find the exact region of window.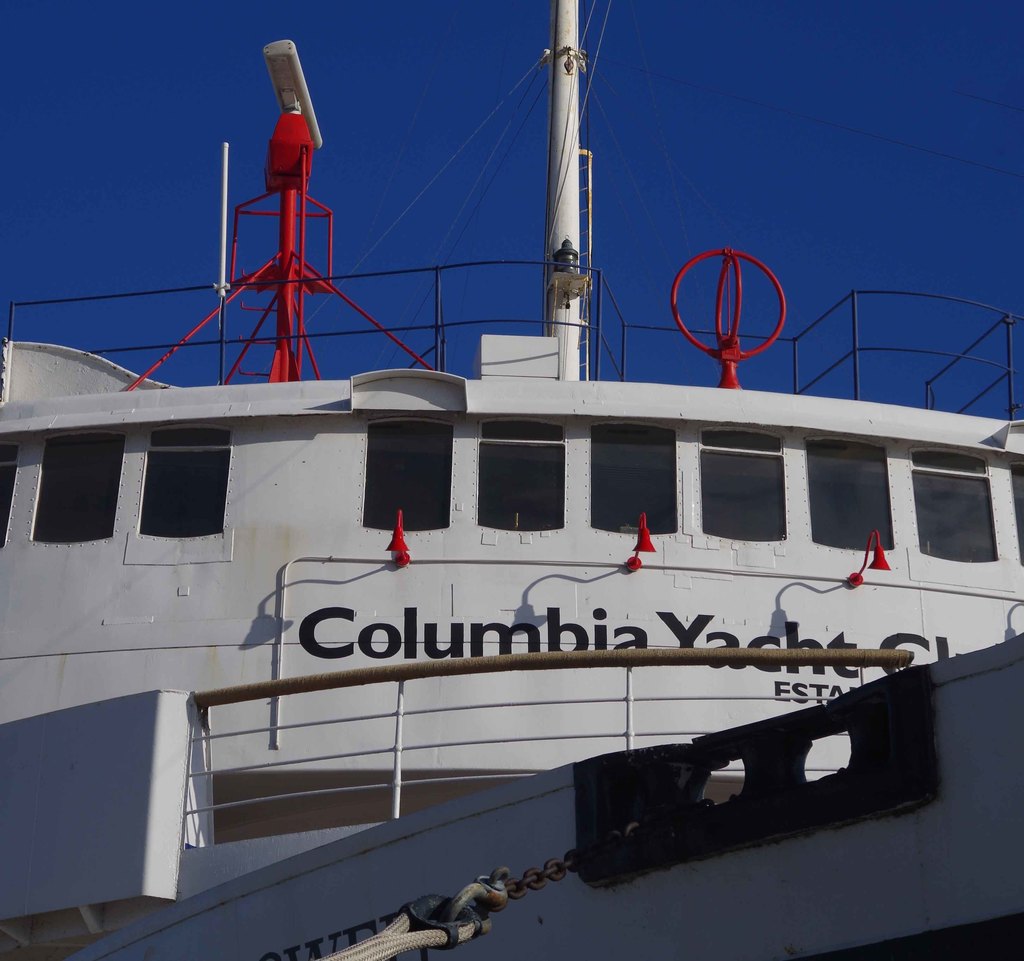
Exact region: <region>1009, 453, 1023, 574</region>.
